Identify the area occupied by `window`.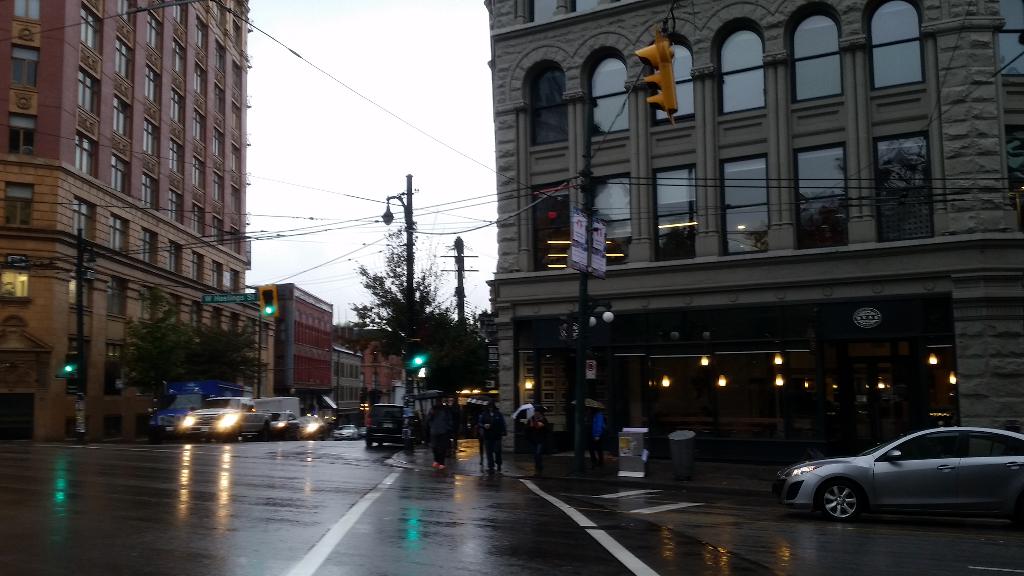
Area: (x1=564, y1=0, x2=604, y2=12).
